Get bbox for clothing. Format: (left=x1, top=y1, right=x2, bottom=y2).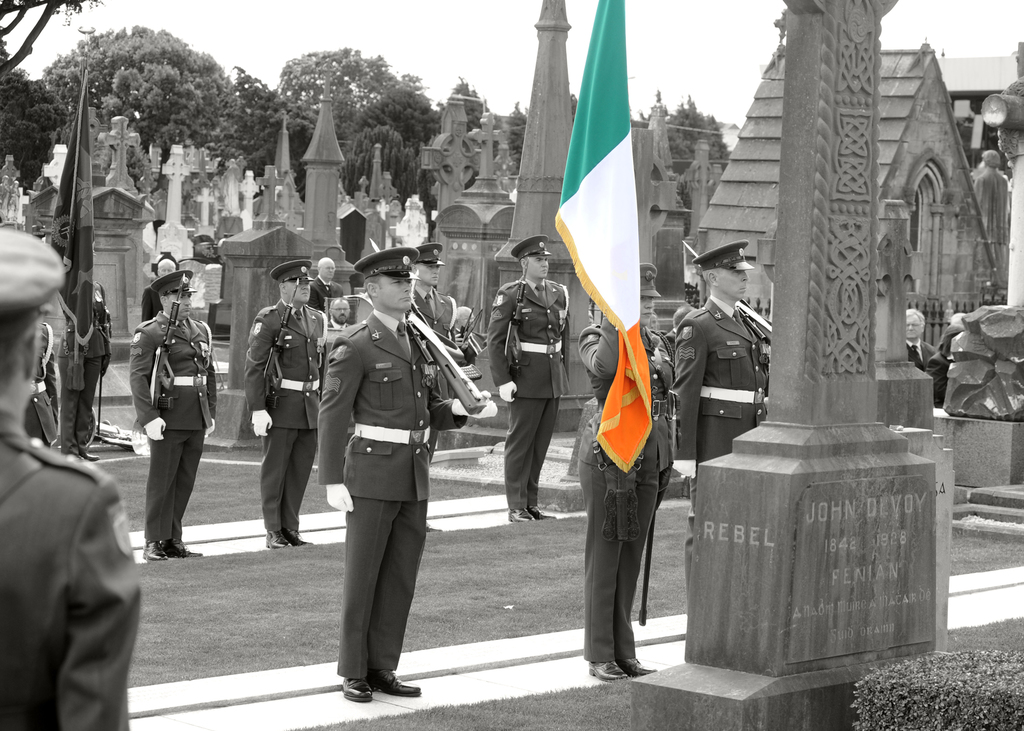
(left=670, top=294, right=775, bottom=597).
